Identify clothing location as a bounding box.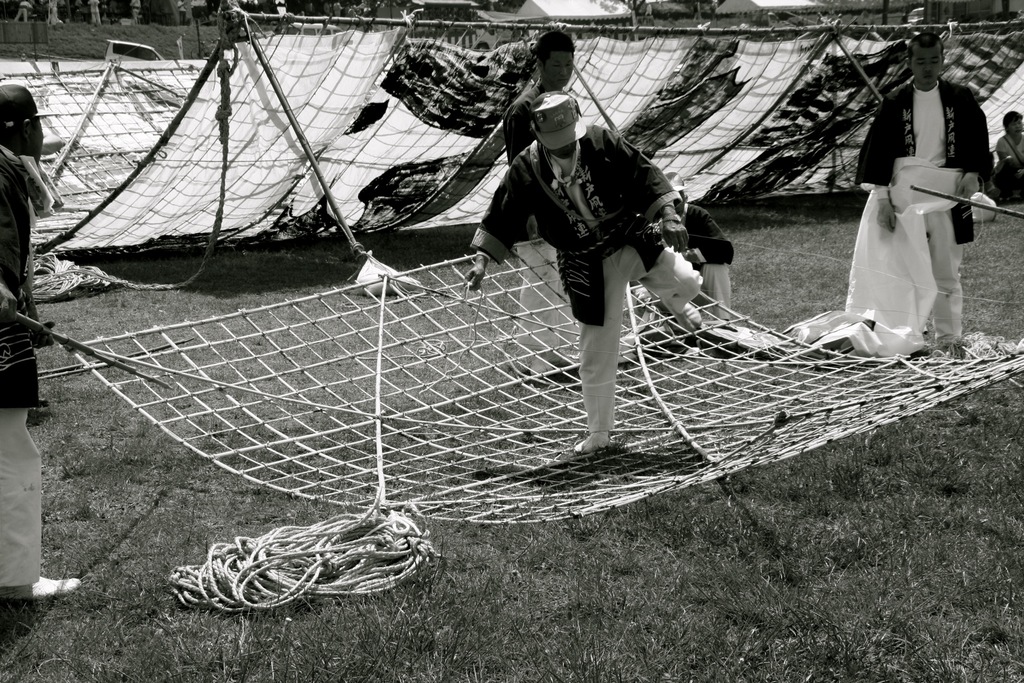
<box>177,0,188,22</box>.
